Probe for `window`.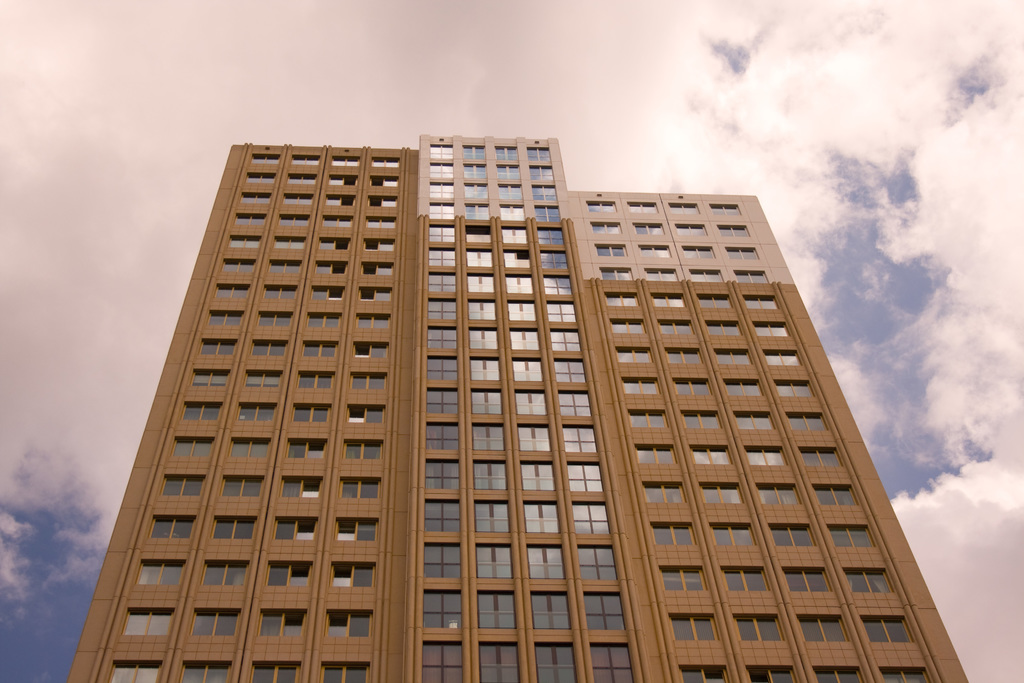
Probe result: {"left": 776, "top": 383, "right": 812, "bottom": 400}.
